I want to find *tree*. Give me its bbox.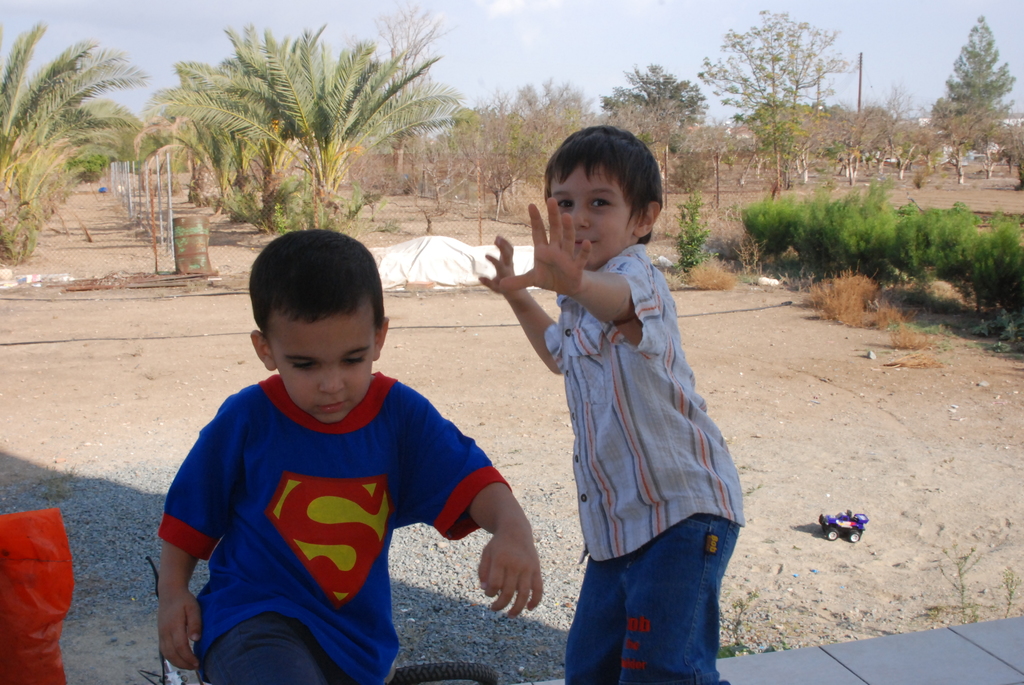
box=[383, 0, 444, 187].
